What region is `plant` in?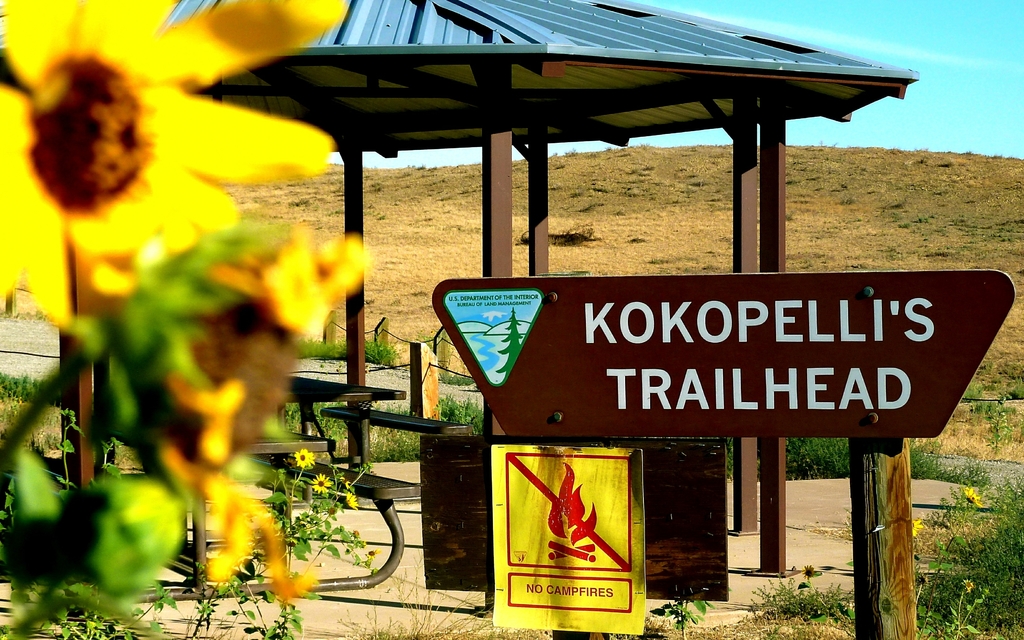
<region>722, 434, 856, 479</region>.
